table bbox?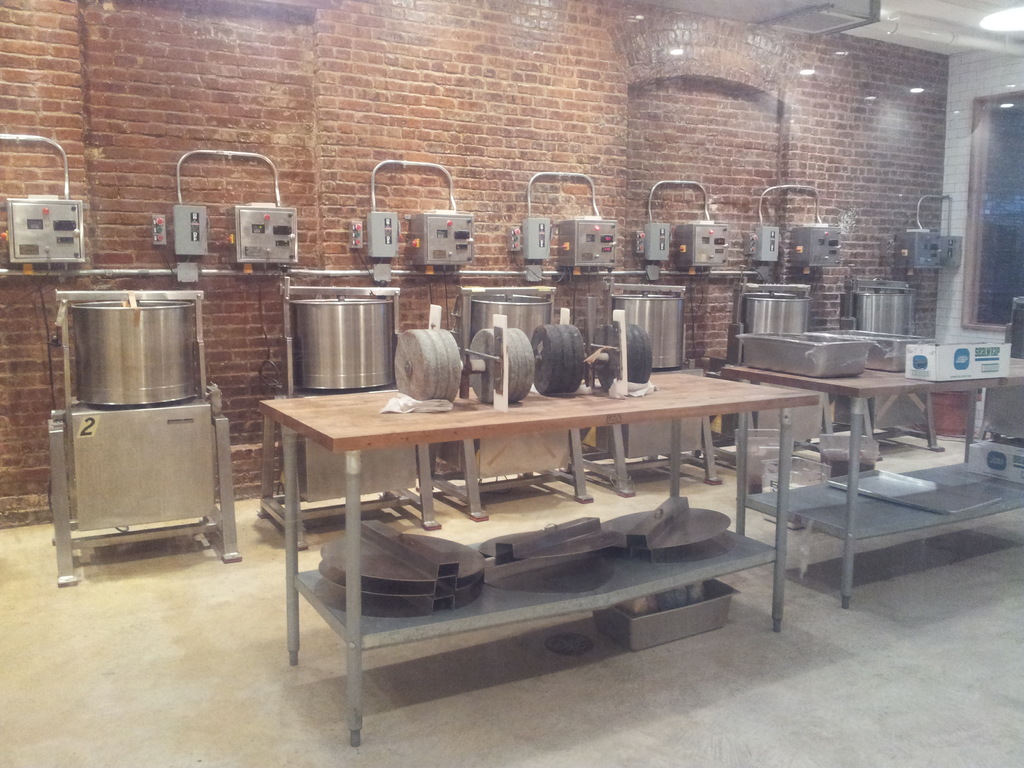
258, 369, 826, 747
